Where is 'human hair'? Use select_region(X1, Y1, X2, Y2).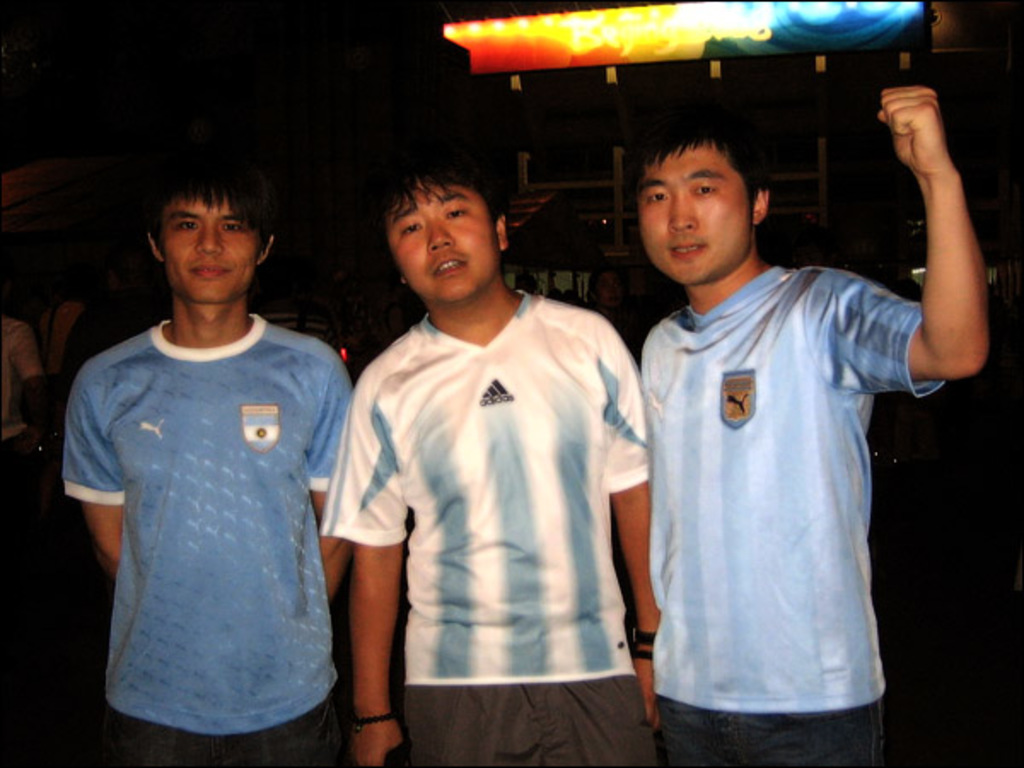
select_region(633, 119, 771, 236).
